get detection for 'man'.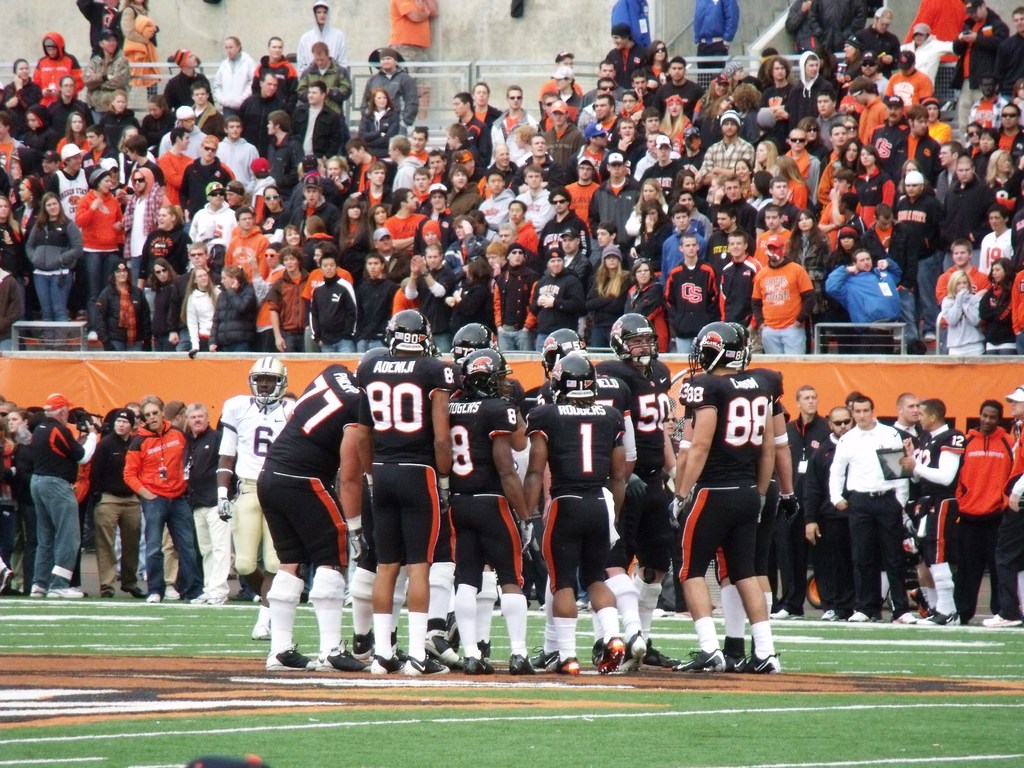
Detection: box=[361, 163, 396, 209].
